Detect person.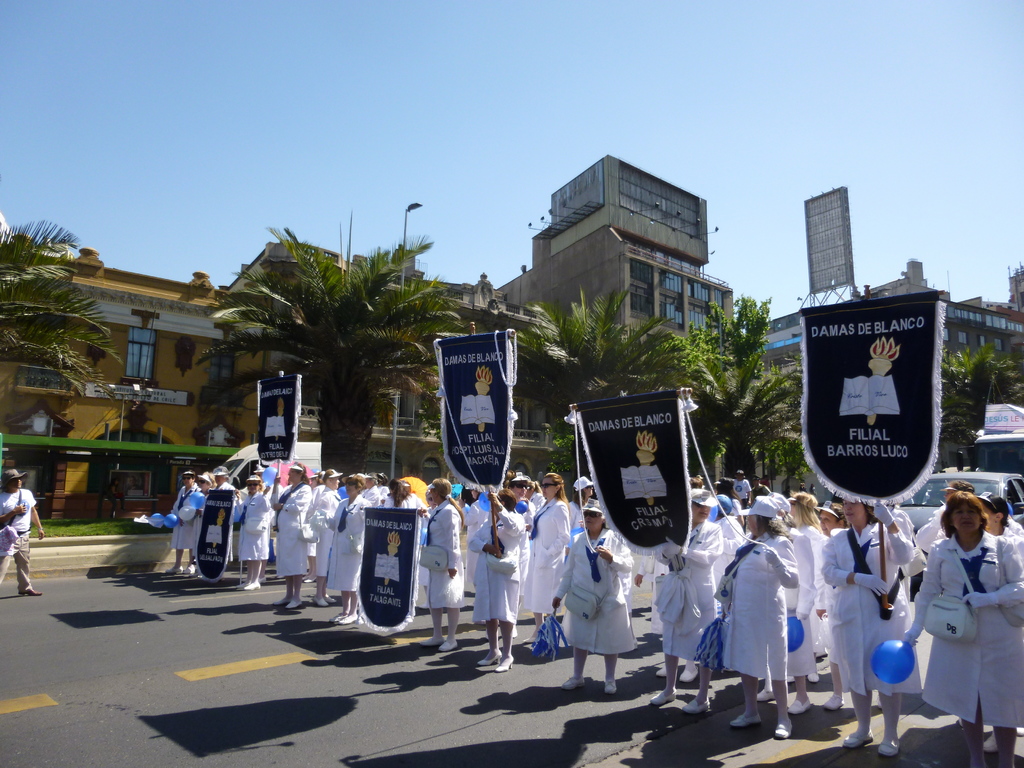
Detected at [202, 462, 236, 570].
